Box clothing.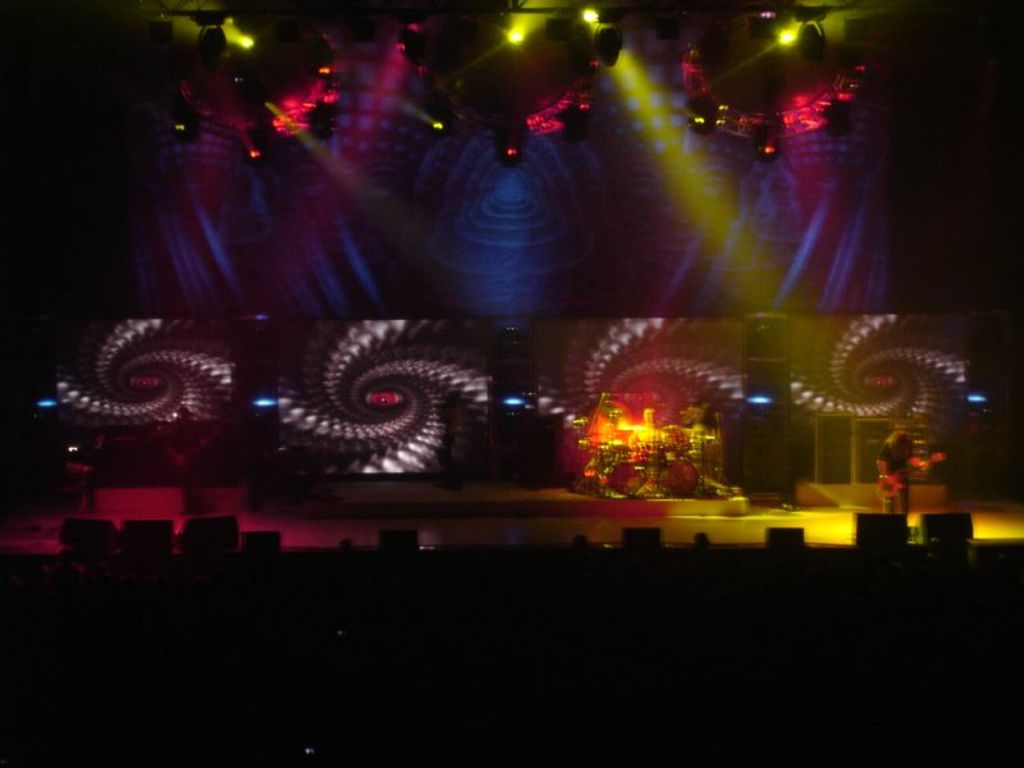
876,438,911,515.
